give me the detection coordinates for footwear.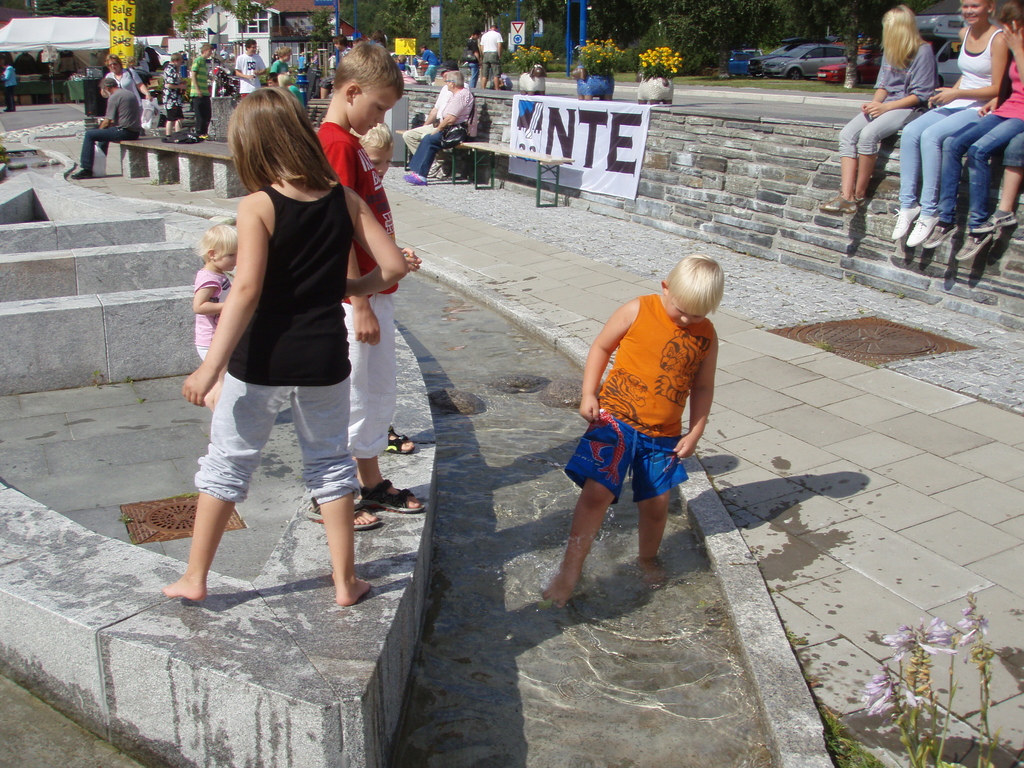
920, 221, 958, 248.
